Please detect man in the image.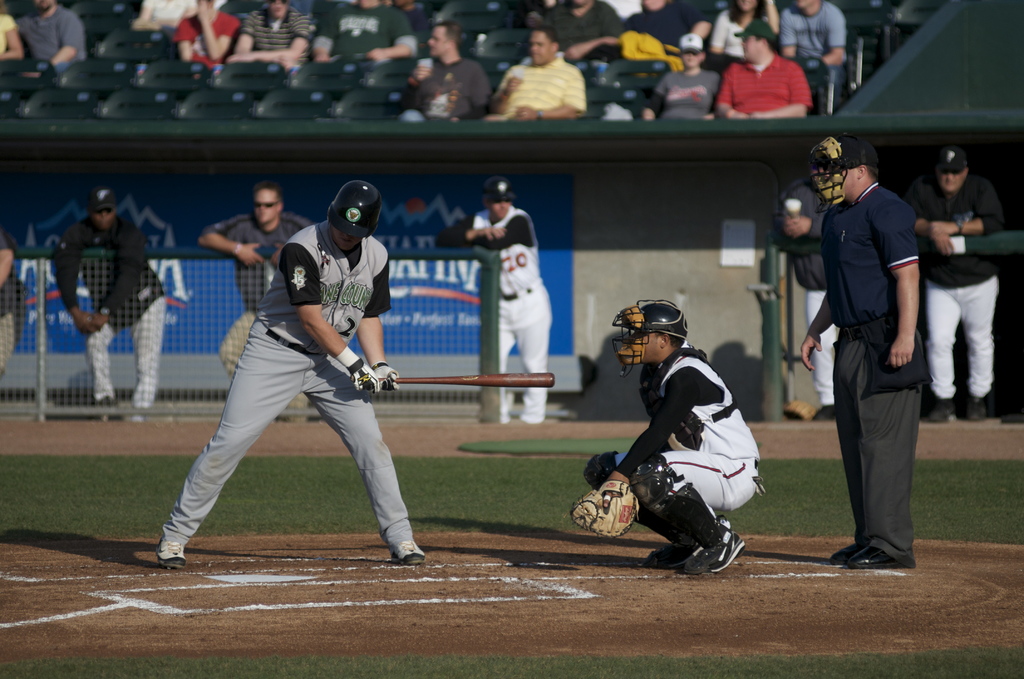
[194, 181, 315, 373].
